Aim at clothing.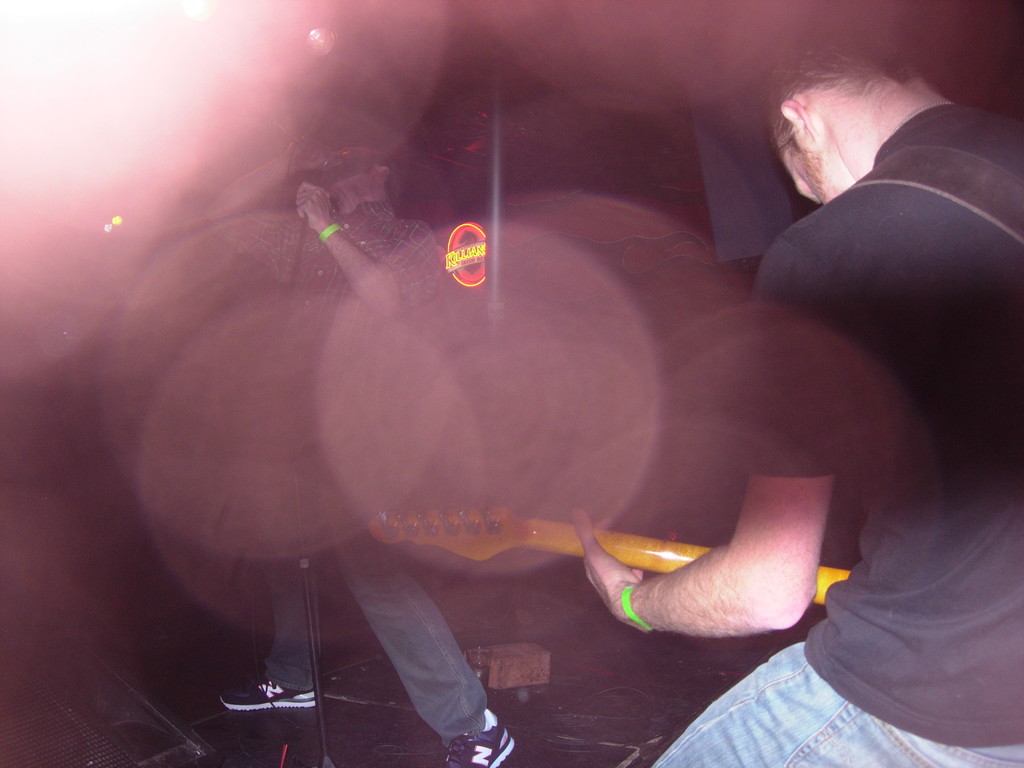
Aimed at {"left": 218, "top": 206, "right": 488, "bottom": 744}.
